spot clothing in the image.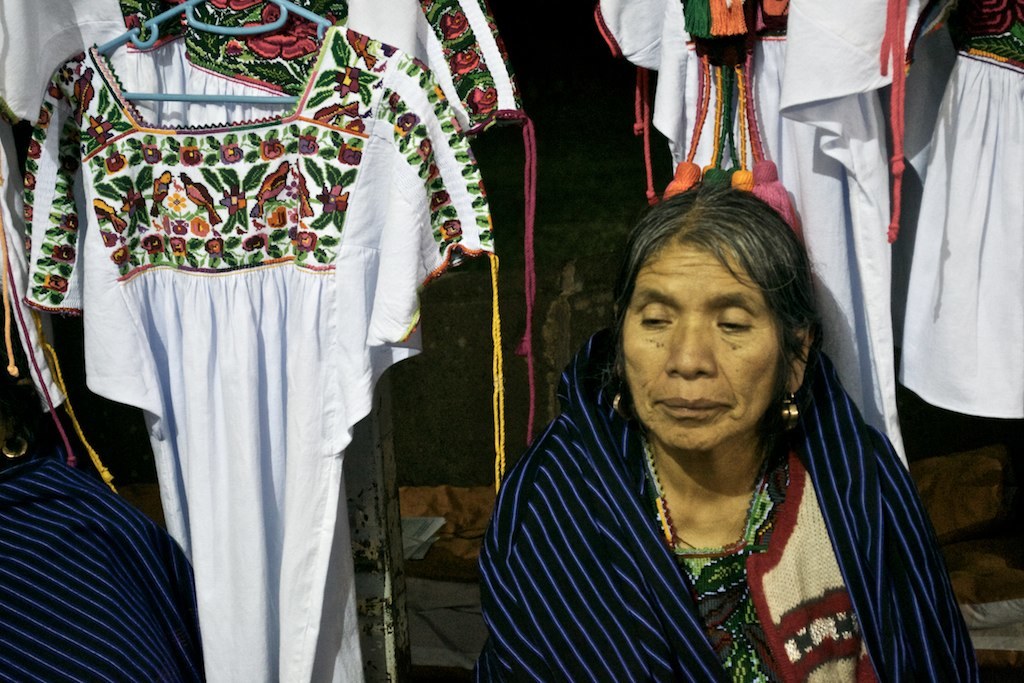
clothing found at [x1=473, y1=333, x2=982, y2=682].
